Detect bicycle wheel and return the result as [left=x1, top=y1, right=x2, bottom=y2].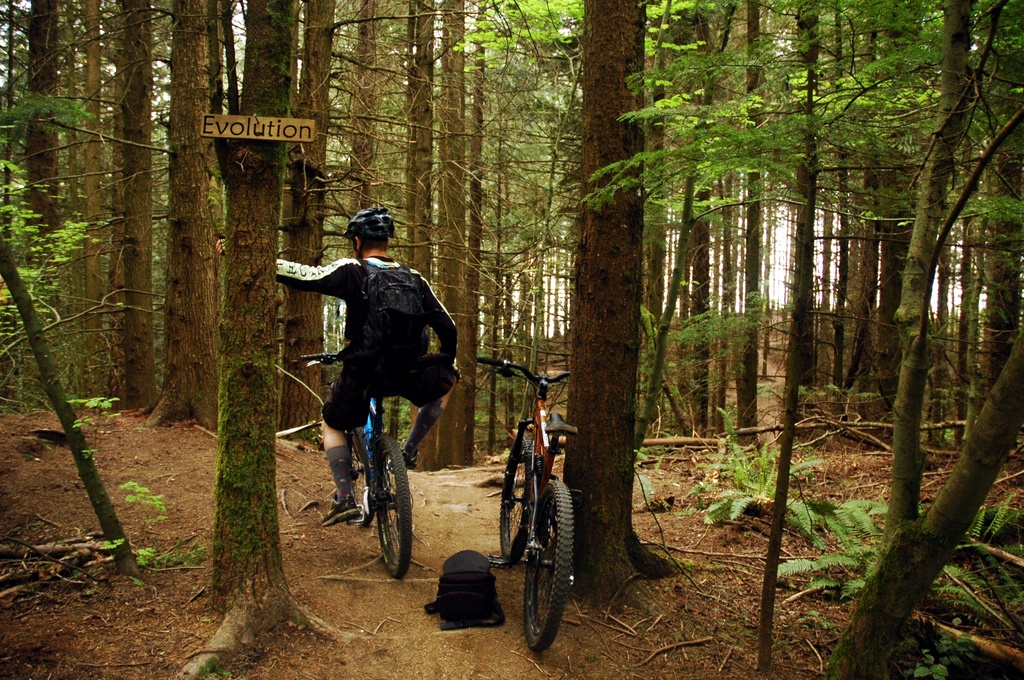
[left=348, top=401, right=380, bottom=526].
